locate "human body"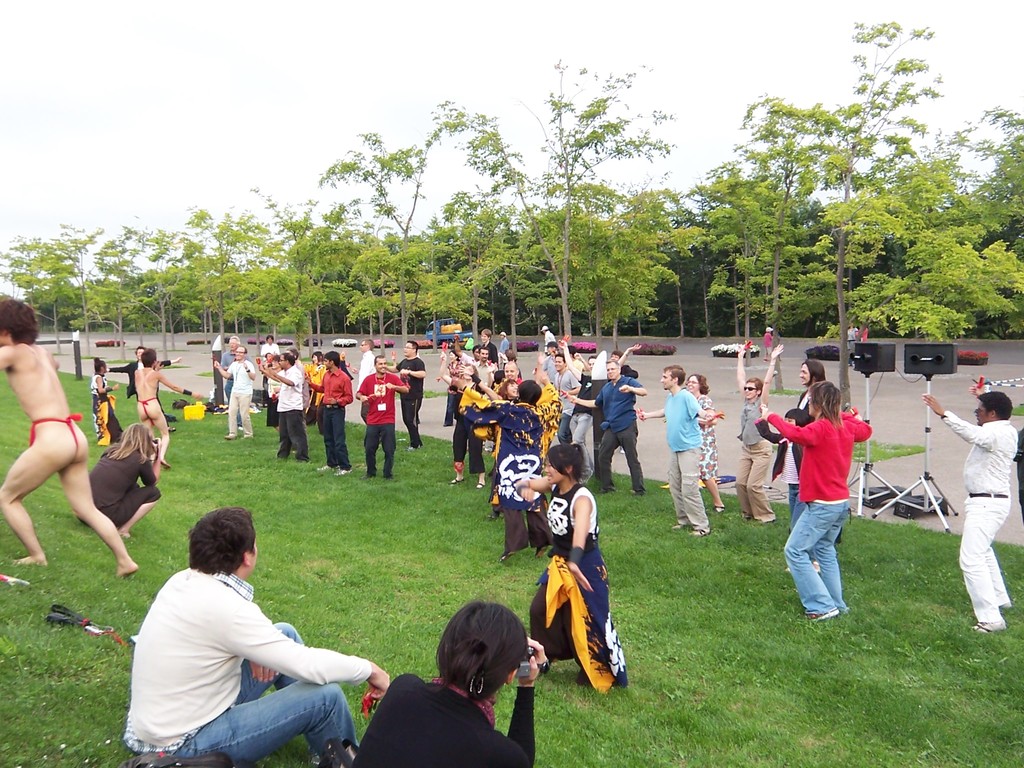
region(355, 348, 375, 394)
